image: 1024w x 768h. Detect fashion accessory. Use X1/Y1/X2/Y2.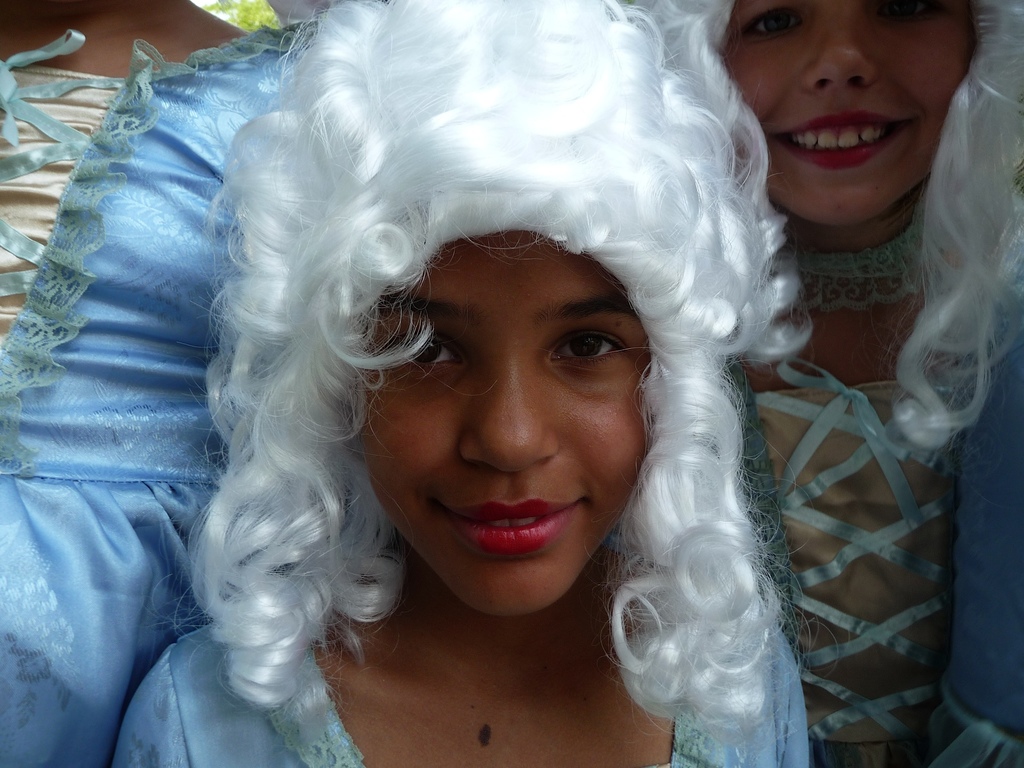
673/0/1023/452.
